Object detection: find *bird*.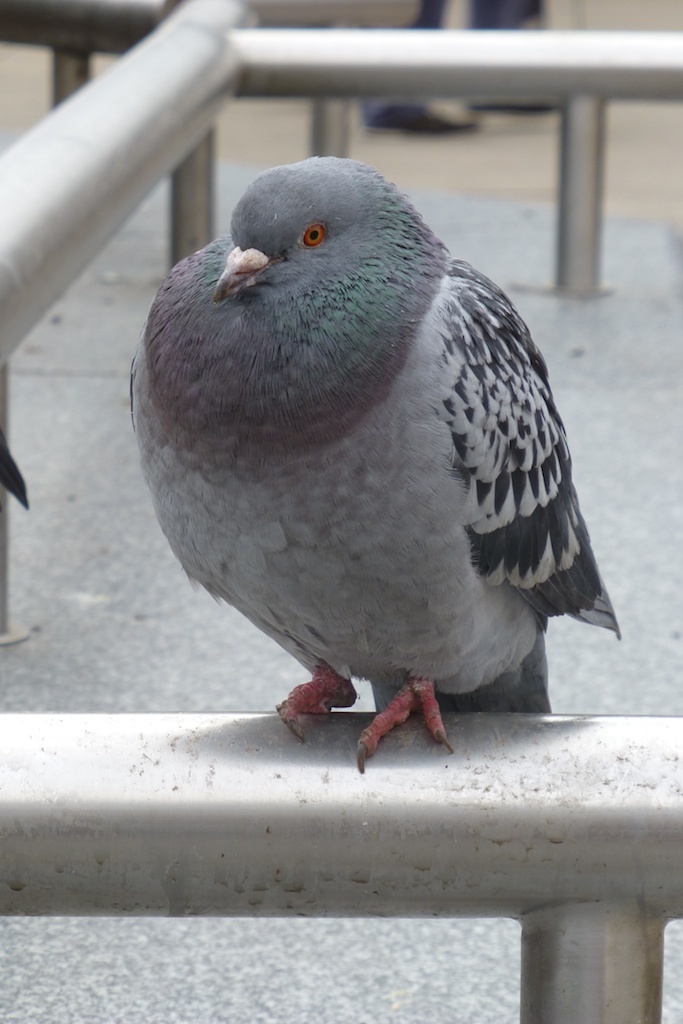
box=[59, 136, 624, 800].
